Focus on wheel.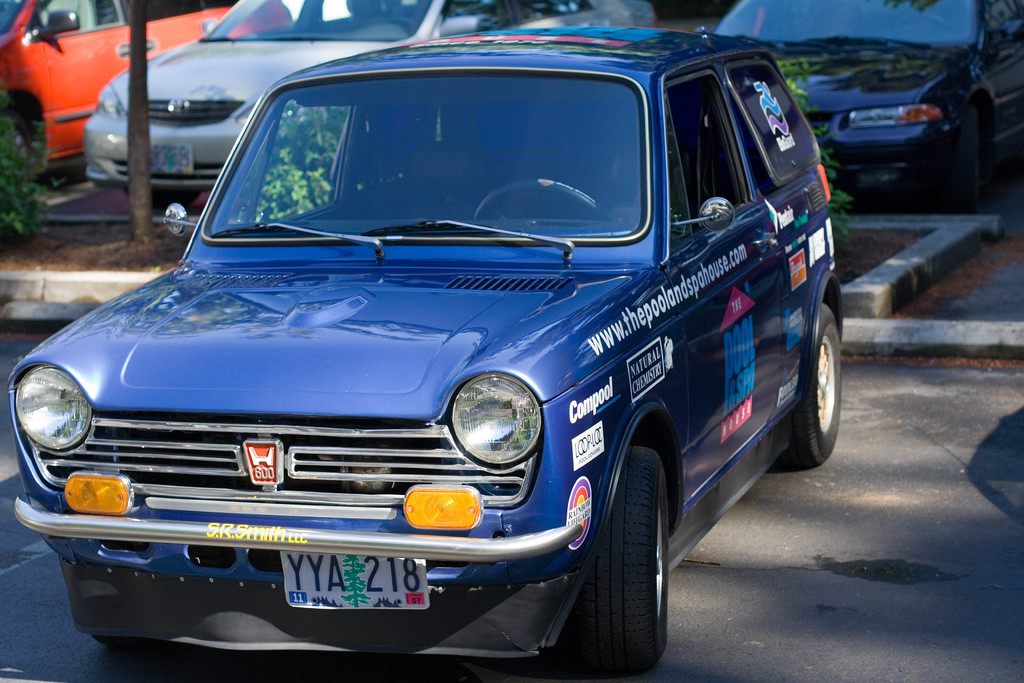
Focused at {"x1": 365, "y1": 13, "x2": 419, "y2": 29}.
